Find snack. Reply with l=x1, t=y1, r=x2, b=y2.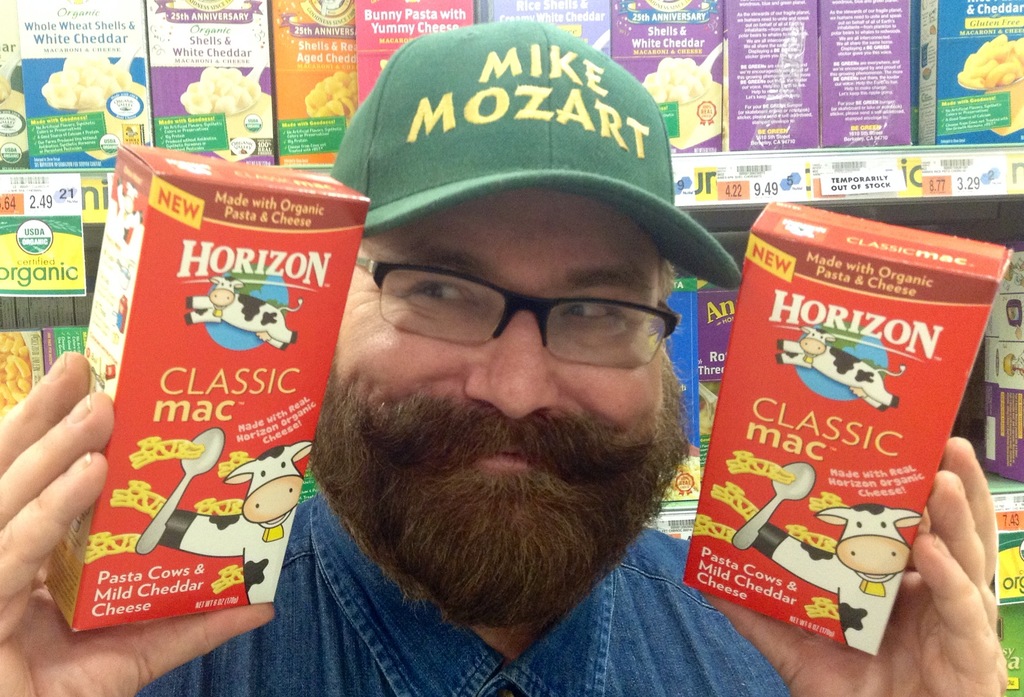
l=797, t=597, r=855, b=623.
